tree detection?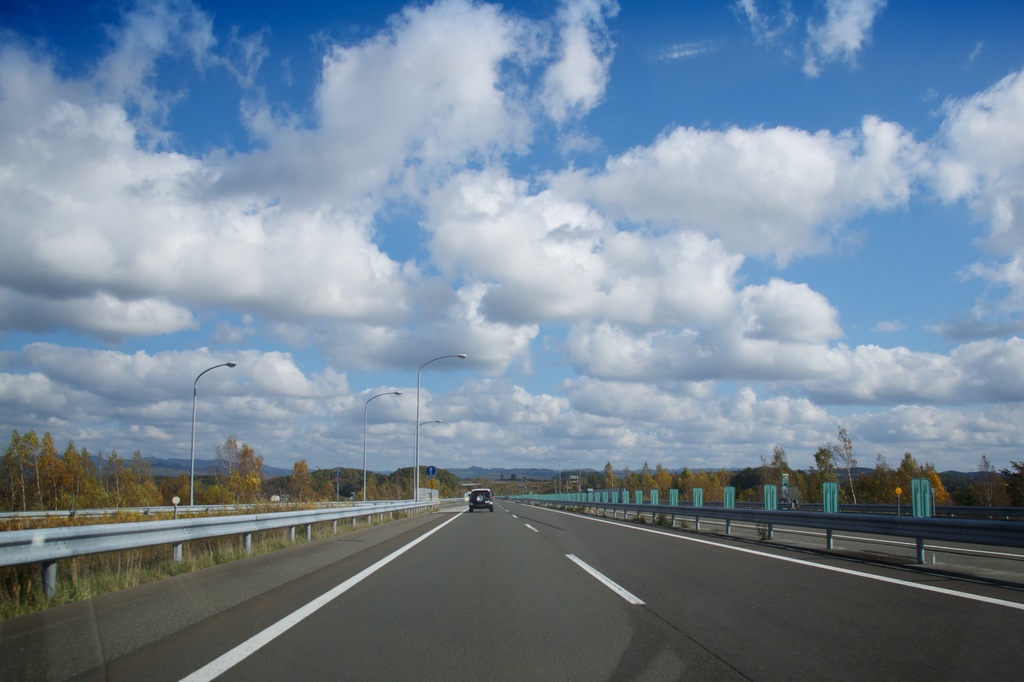
left=826, top=429, right=863, bottom=510
